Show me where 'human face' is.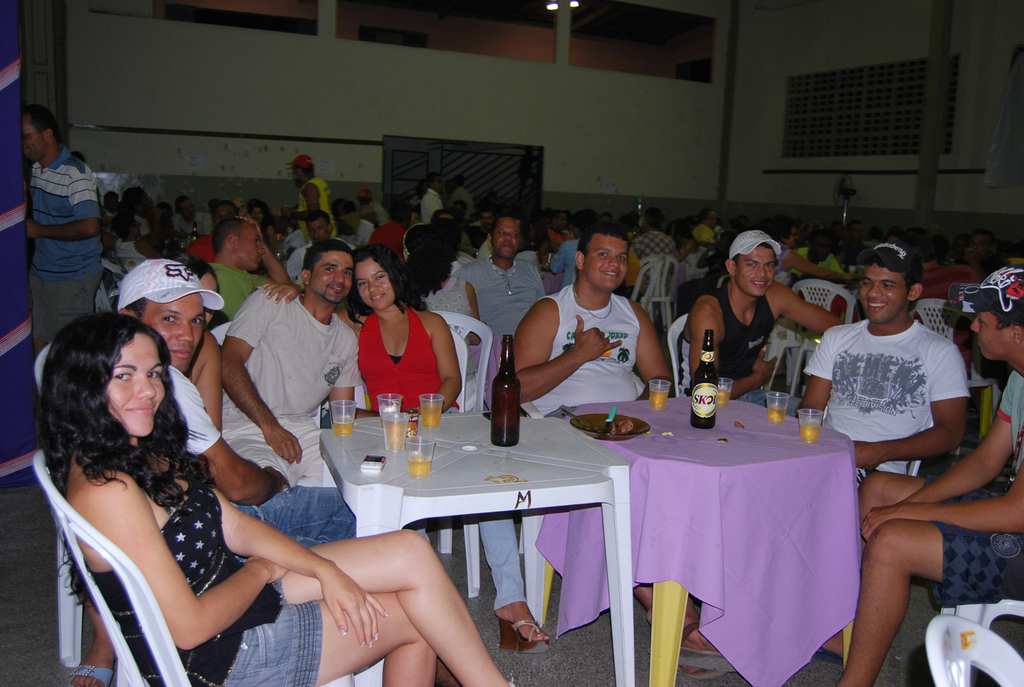
'human face' is at box=[310, 250, 352, 302].
